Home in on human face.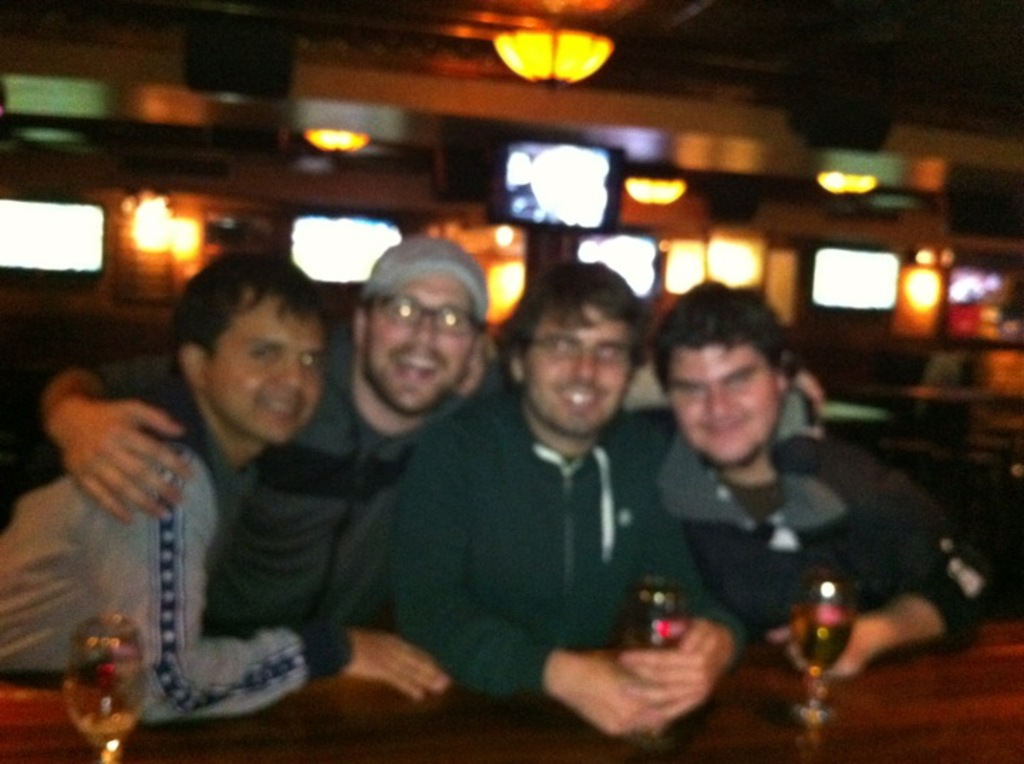
Homed in at region(206, 287, 327, 438).
